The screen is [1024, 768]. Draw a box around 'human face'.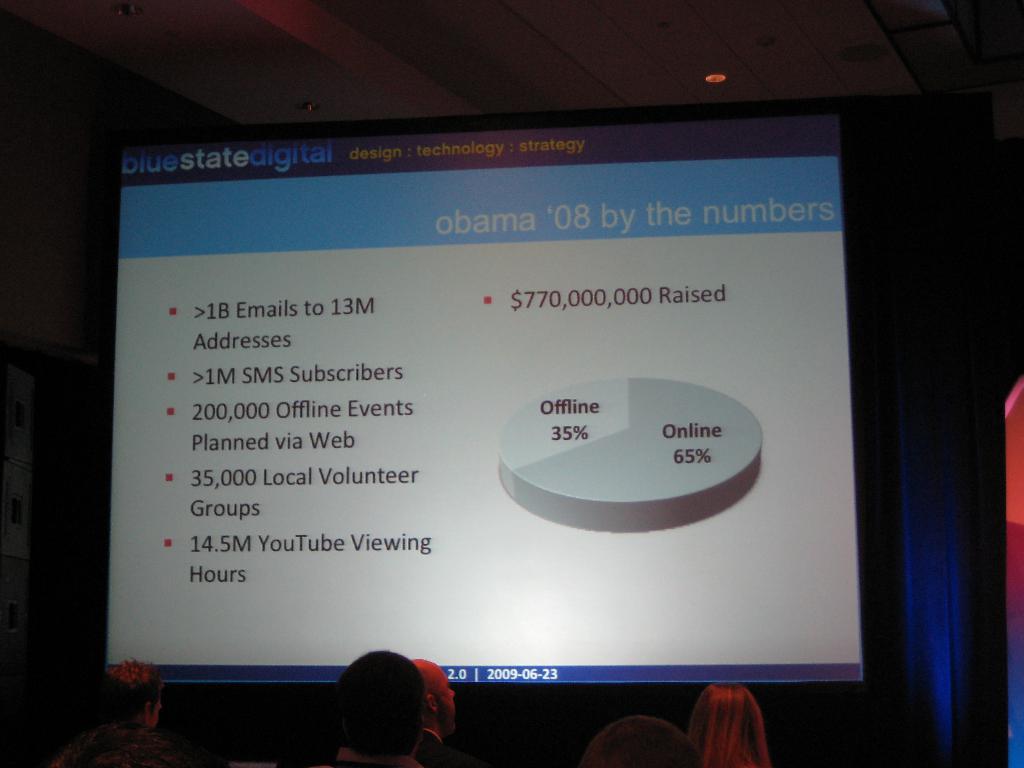
BBox(434, 666, 455, 735).
